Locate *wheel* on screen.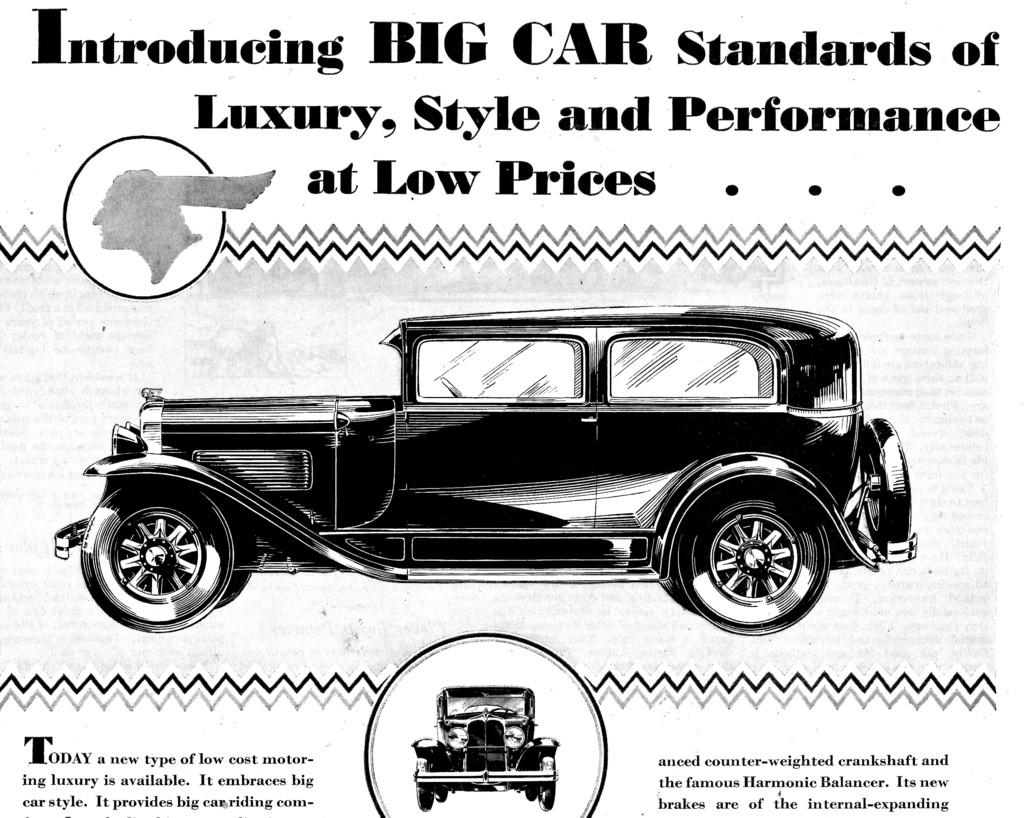
On screen at select_region(212, 572, 249, 607).
